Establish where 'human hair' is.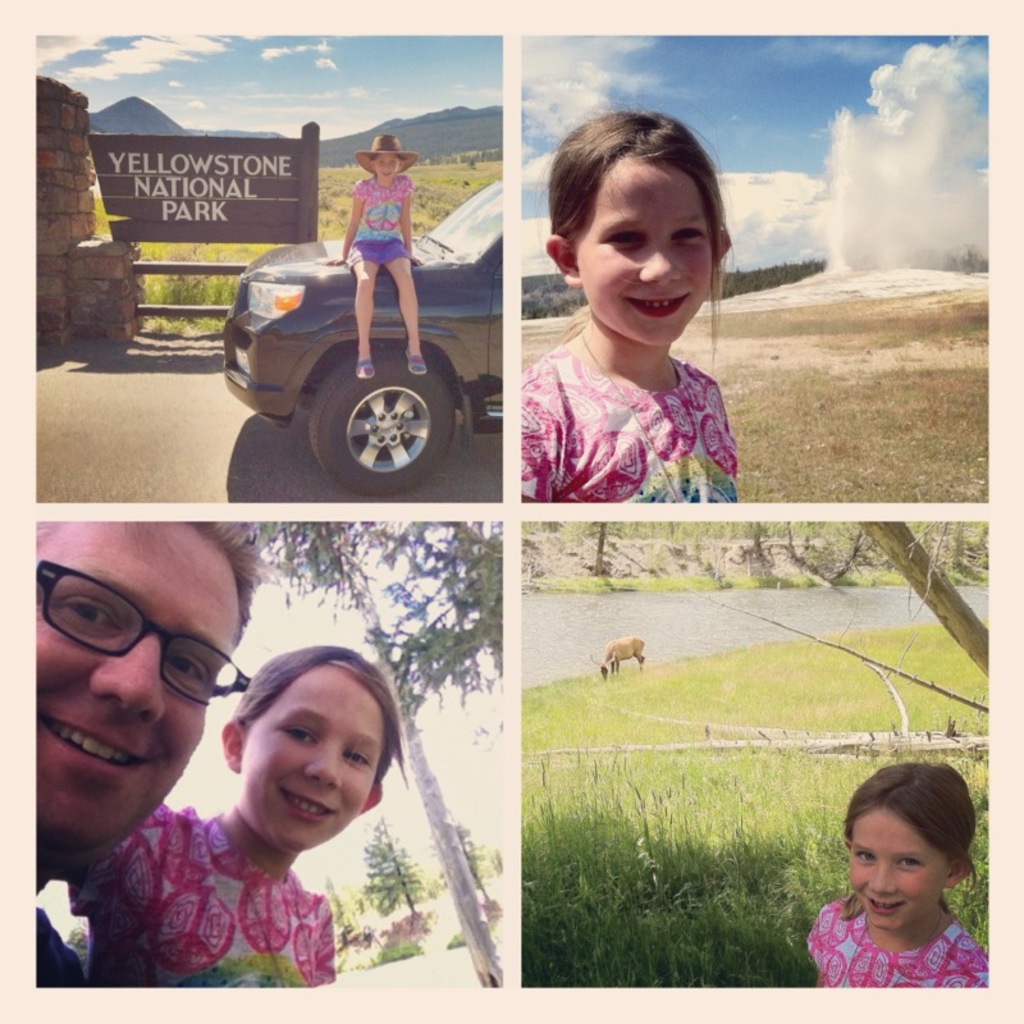
Established at box=[539, 95, 732, 317].
